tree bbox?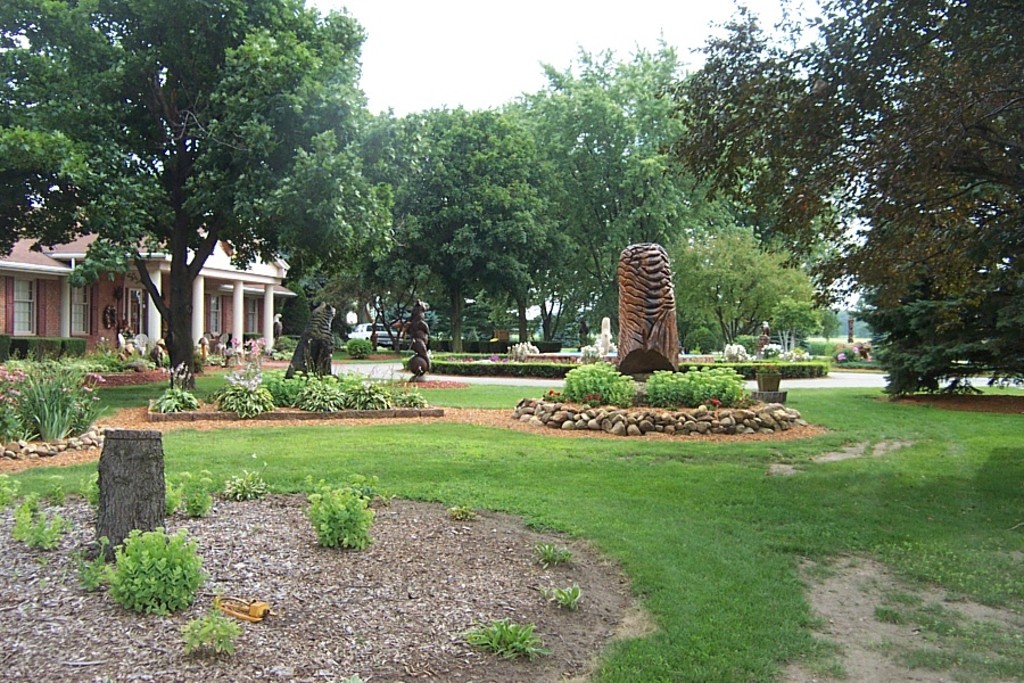
BBox(651, 0, 1023, 396)
